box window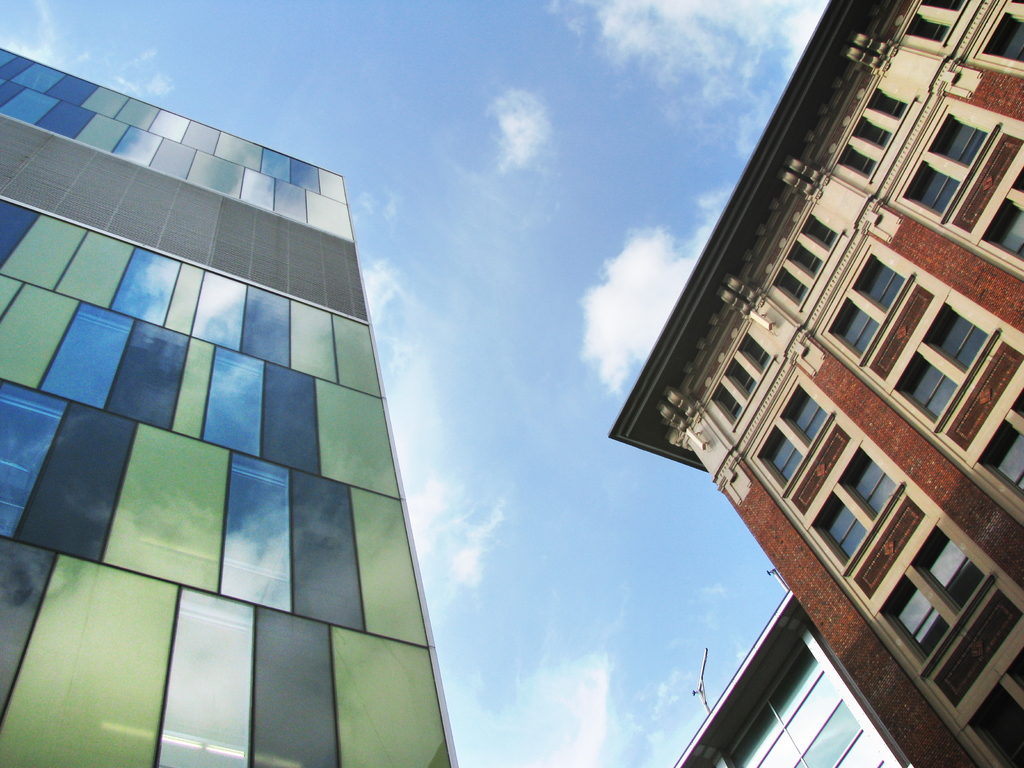
region(813, 497, 879, 580)
